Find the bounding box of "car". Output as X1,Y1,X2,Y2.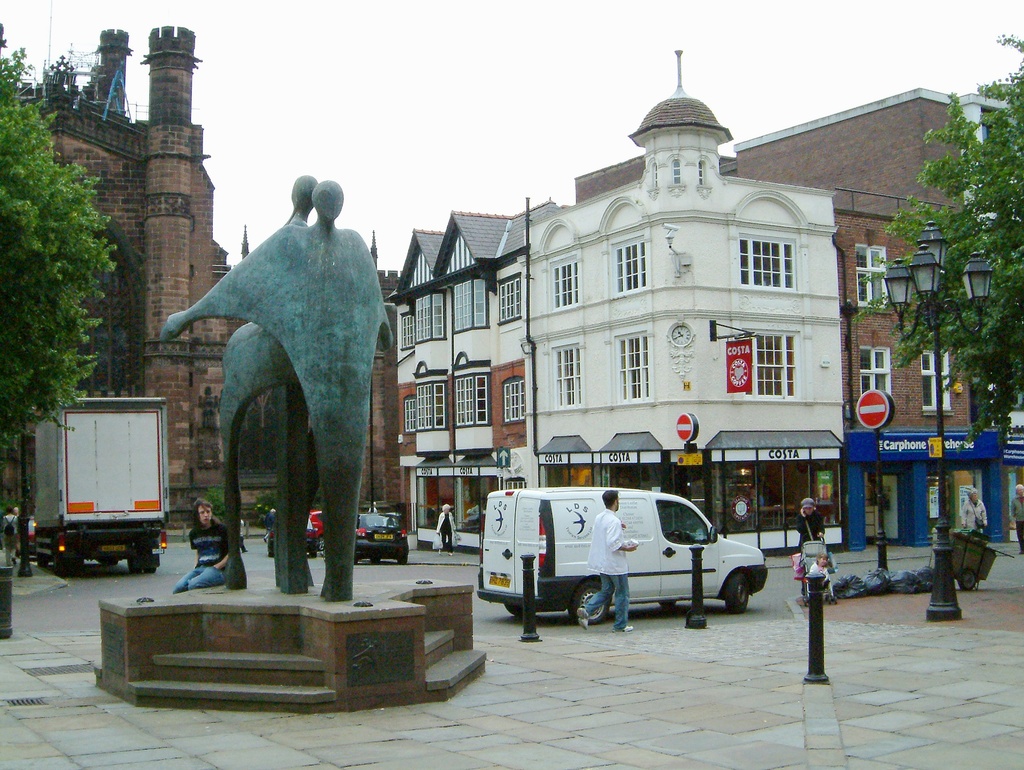
297,504,323,555.
